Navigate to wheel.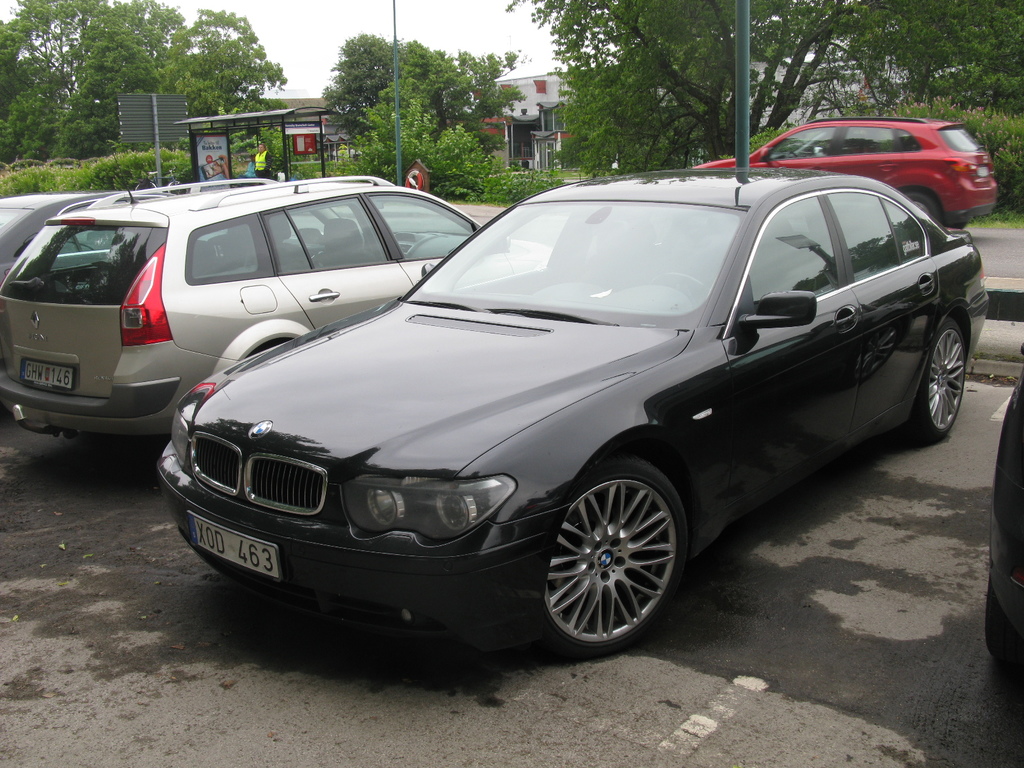
Navigation target: x1=907, y1=193, x2=938, y2=218.
